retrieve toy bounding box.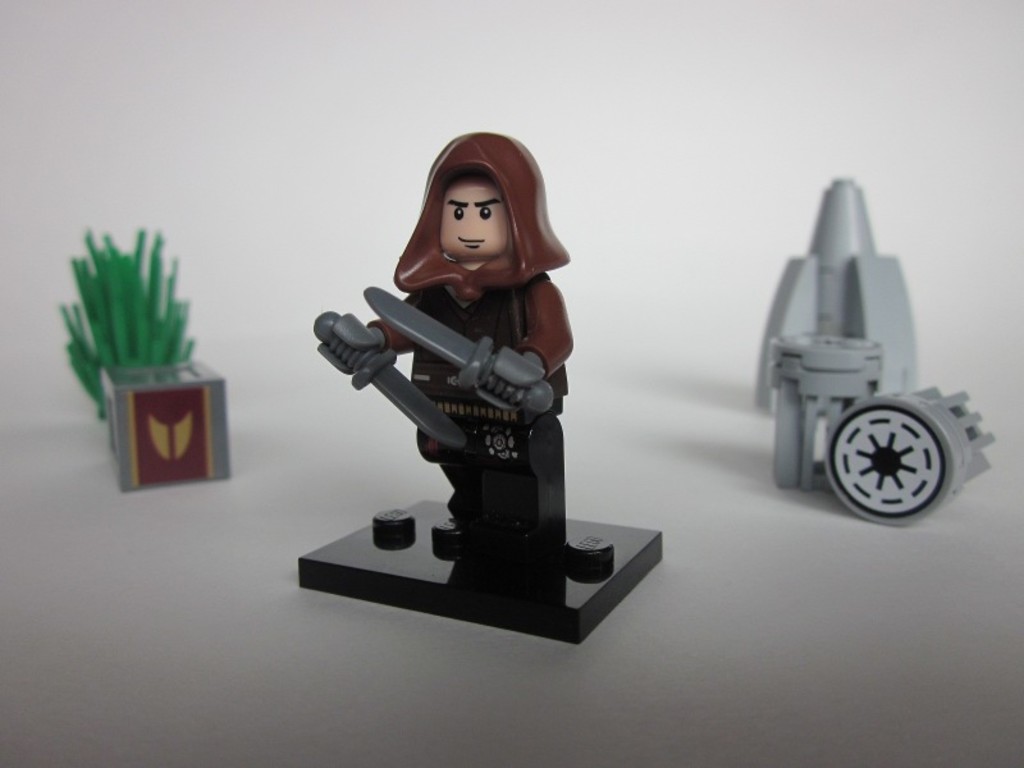
Bounding box: 55/221/243/492.
